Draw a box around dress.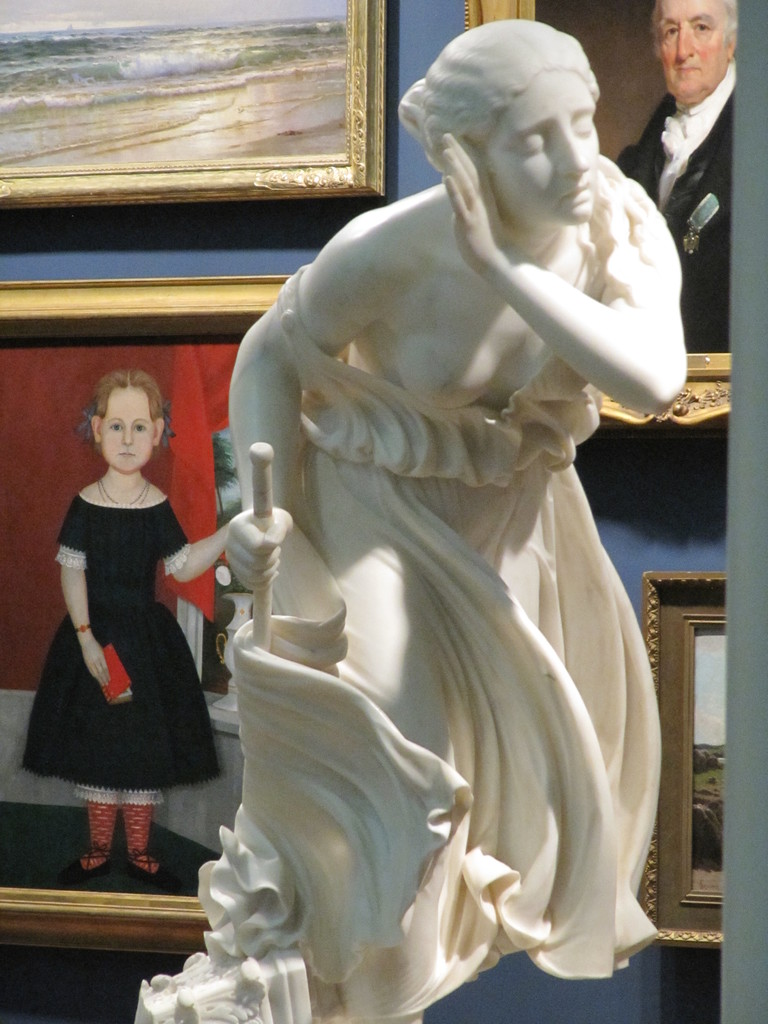
rect(195, 151, 662, 1023).
